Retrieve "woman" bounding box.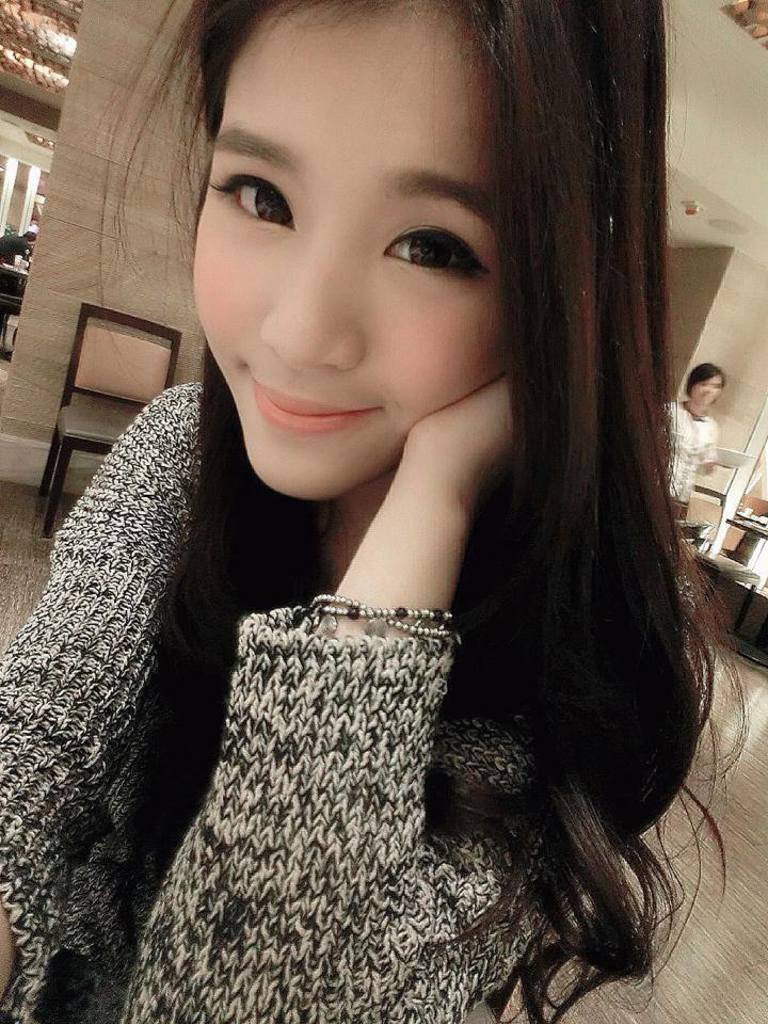
Bounding box: <box>13,0,734,1023</box>.
